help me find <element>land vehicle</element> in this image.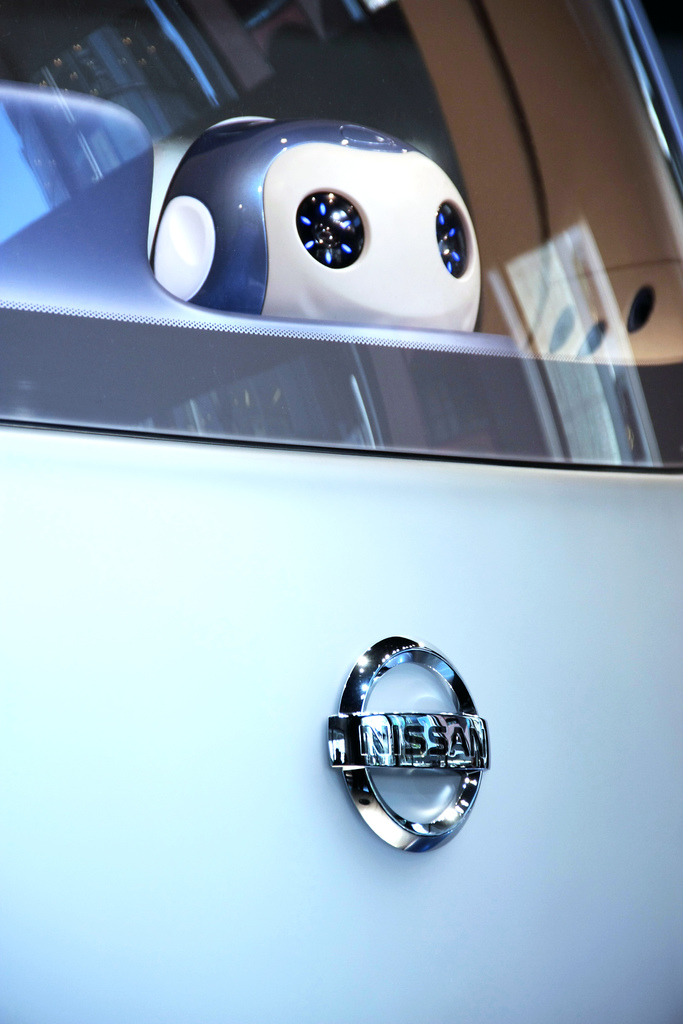
Found it: detection(0, 0, 682, 1023).
